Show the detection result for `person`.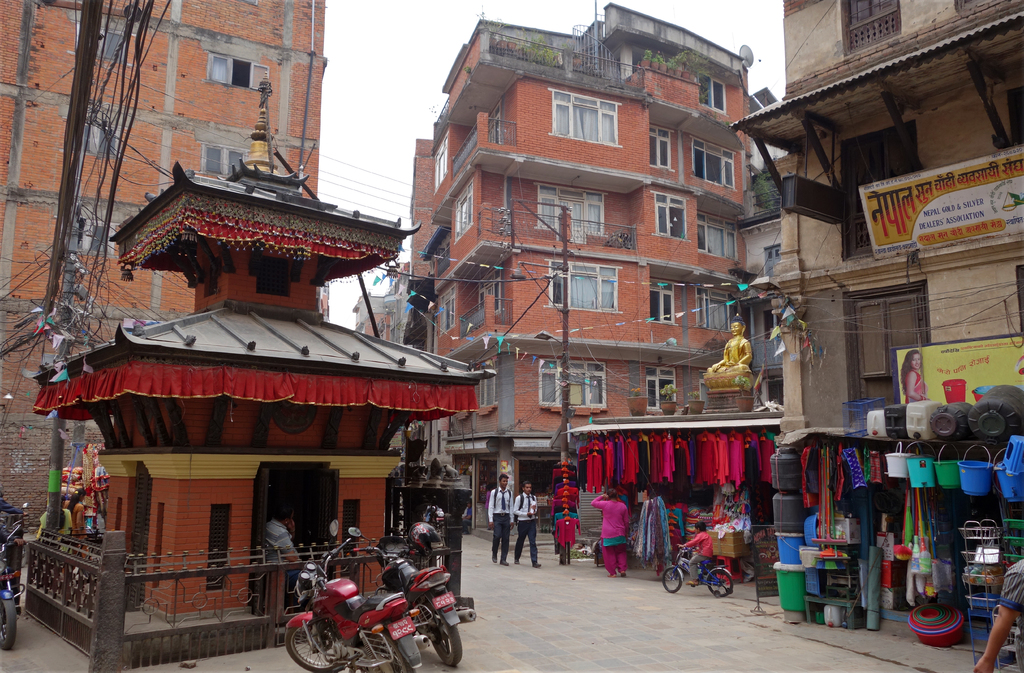
l=899, t=348, r=932, b=402.
